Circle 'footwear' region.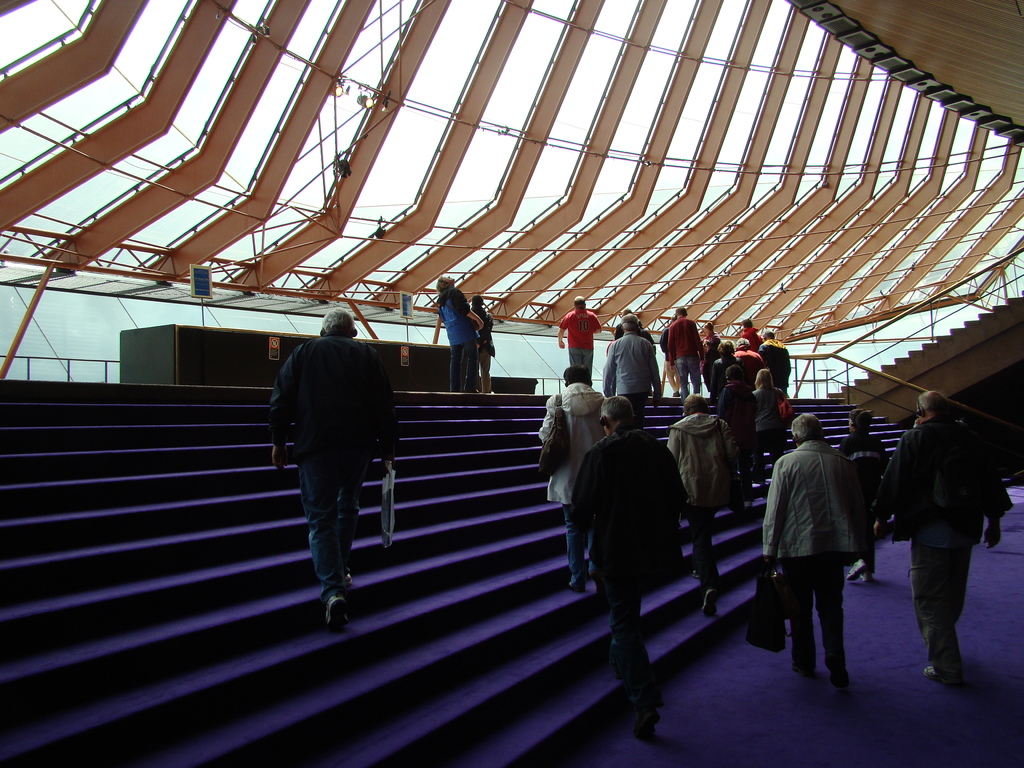
Region: {"left": 568, "top": 585, "right": 584, "bottom": 593}.
